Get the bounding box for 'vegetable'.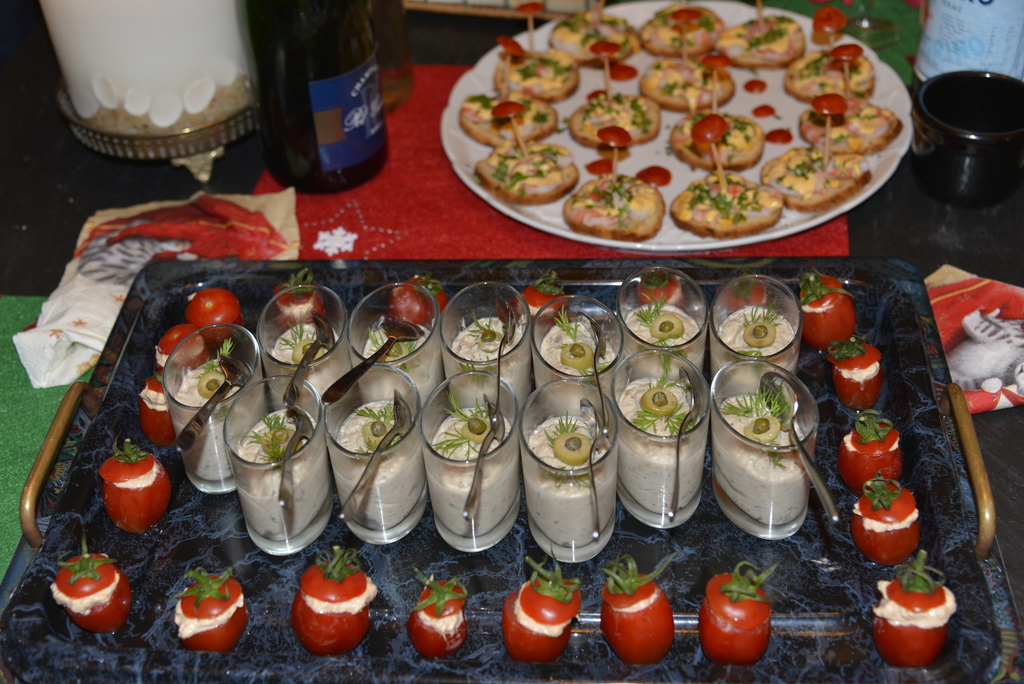
select_region(669, 286, 685, 309).
